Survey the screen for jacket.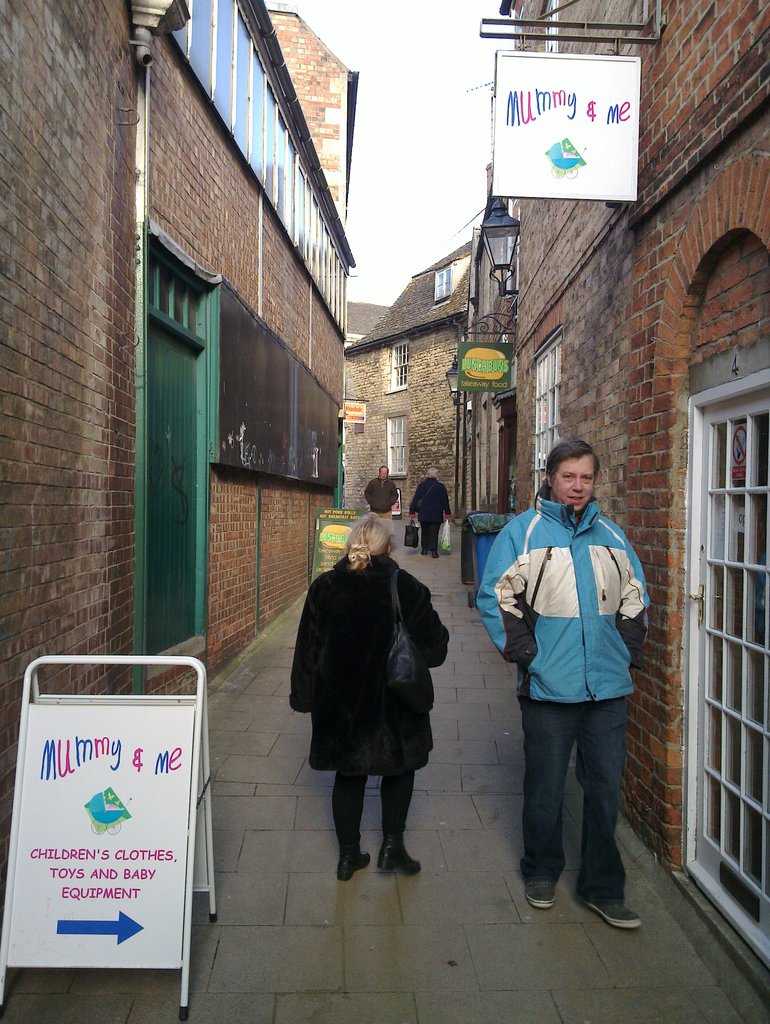
Survey found: box=[491, 450, 650, 719].
